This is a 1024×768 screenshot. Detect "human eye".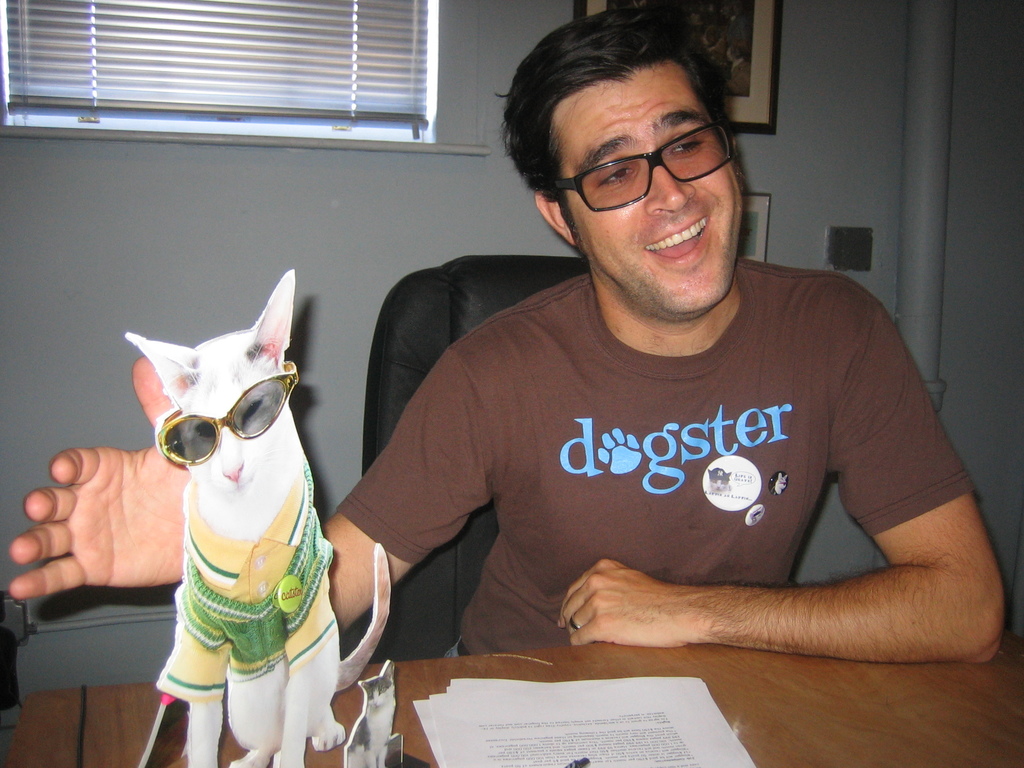
[660,131,704,157].
